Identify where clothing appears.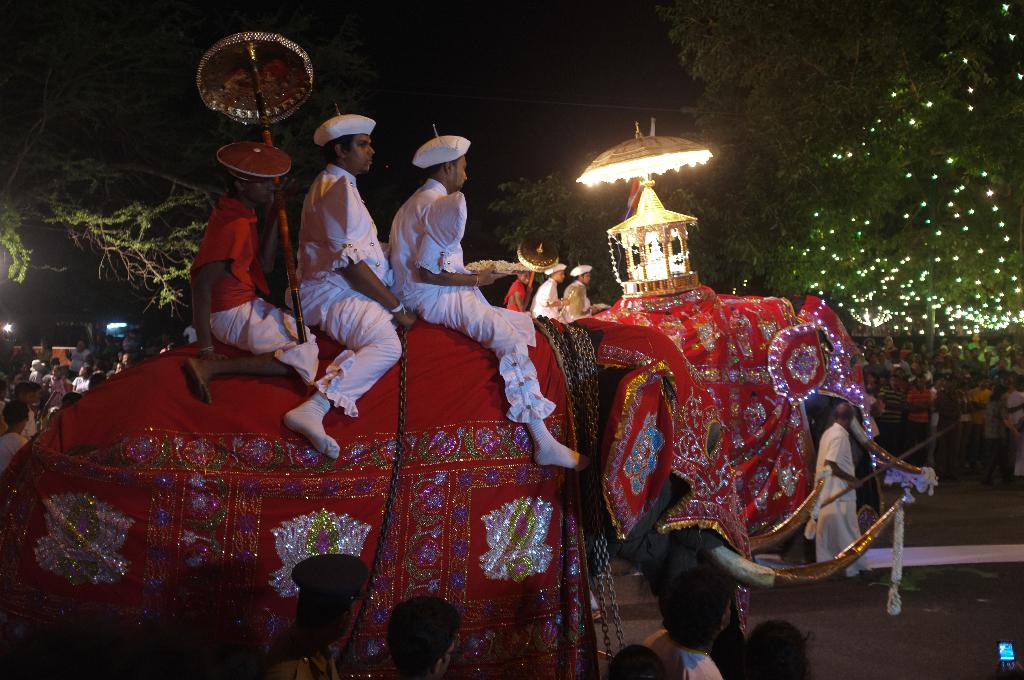
Appears at (x1=286, y1=168, x2=399, y2=417).
